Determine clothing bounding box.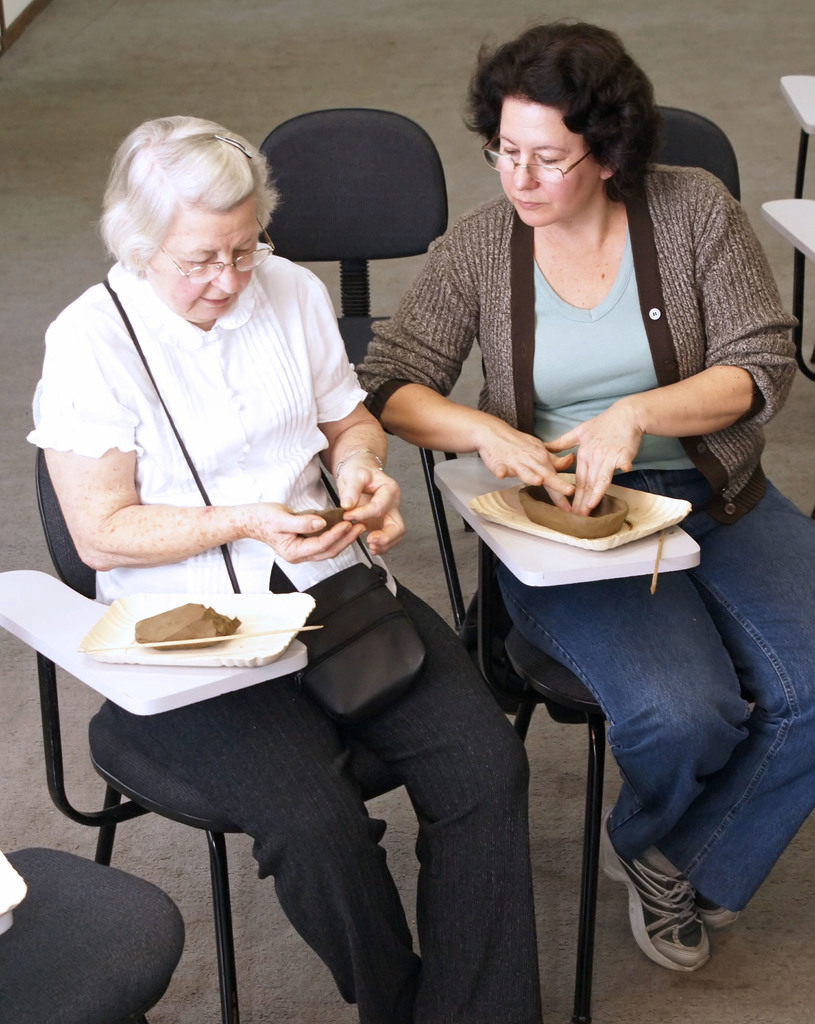
Determined: [8, 257, 538, 1023].
